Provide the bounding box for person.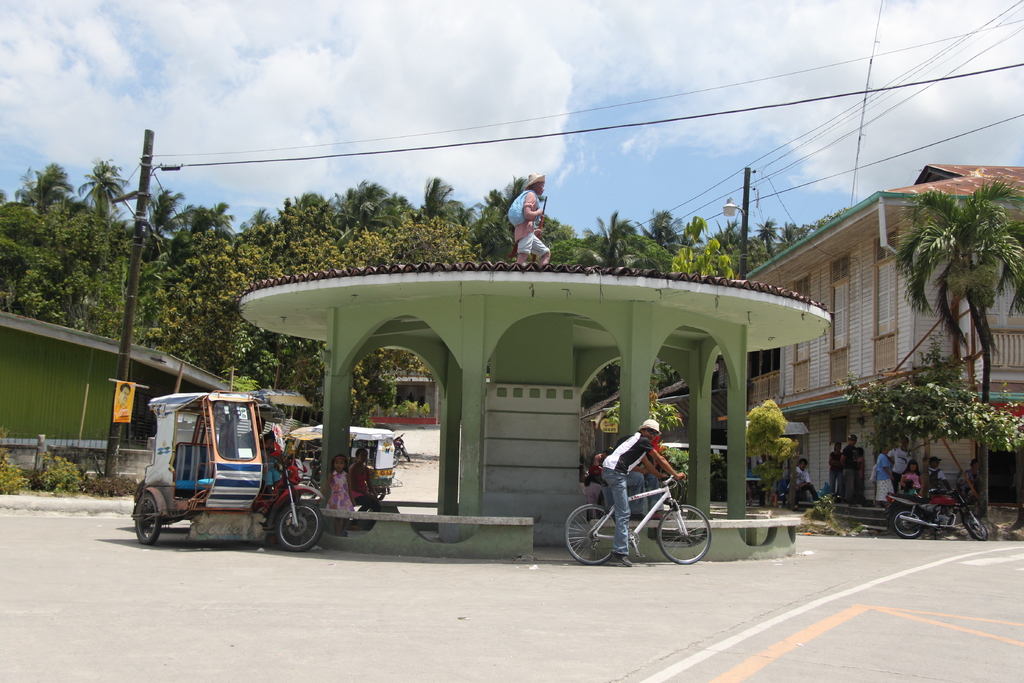
<region>875, 450, 896, 503</region>.
